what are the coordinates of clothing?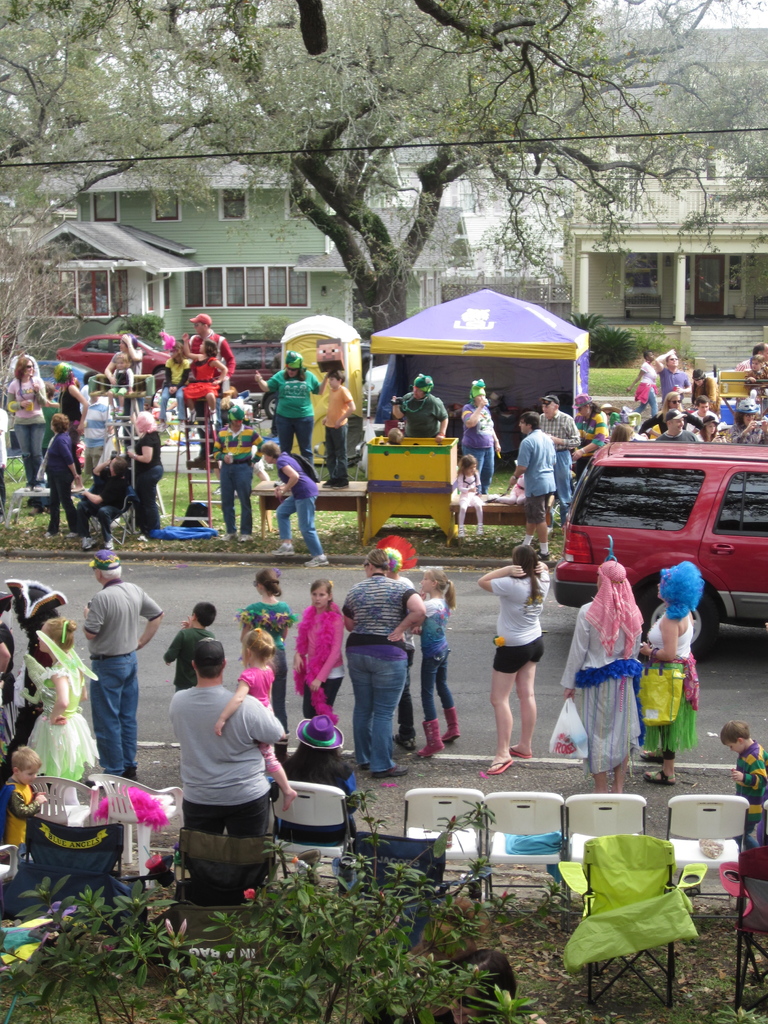
[left=398, top=393, right=447, bottom=451].
